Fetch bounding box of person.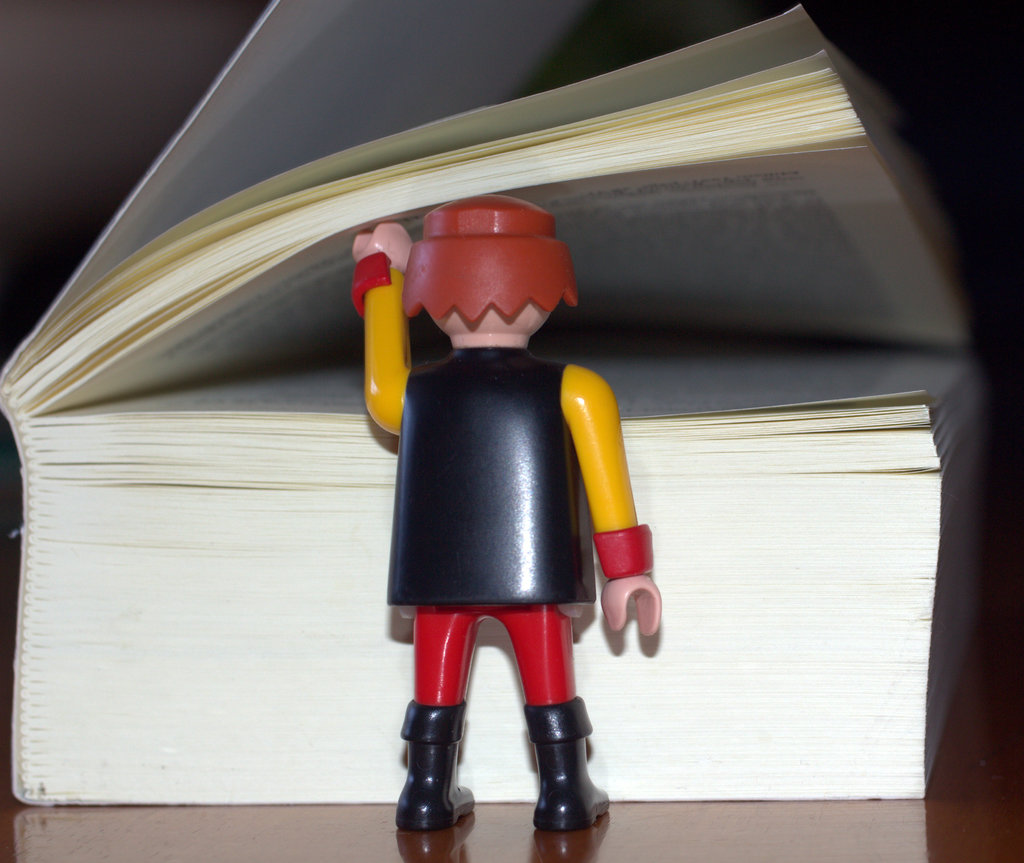
Bbox: region(332, 182, 685, 715).
